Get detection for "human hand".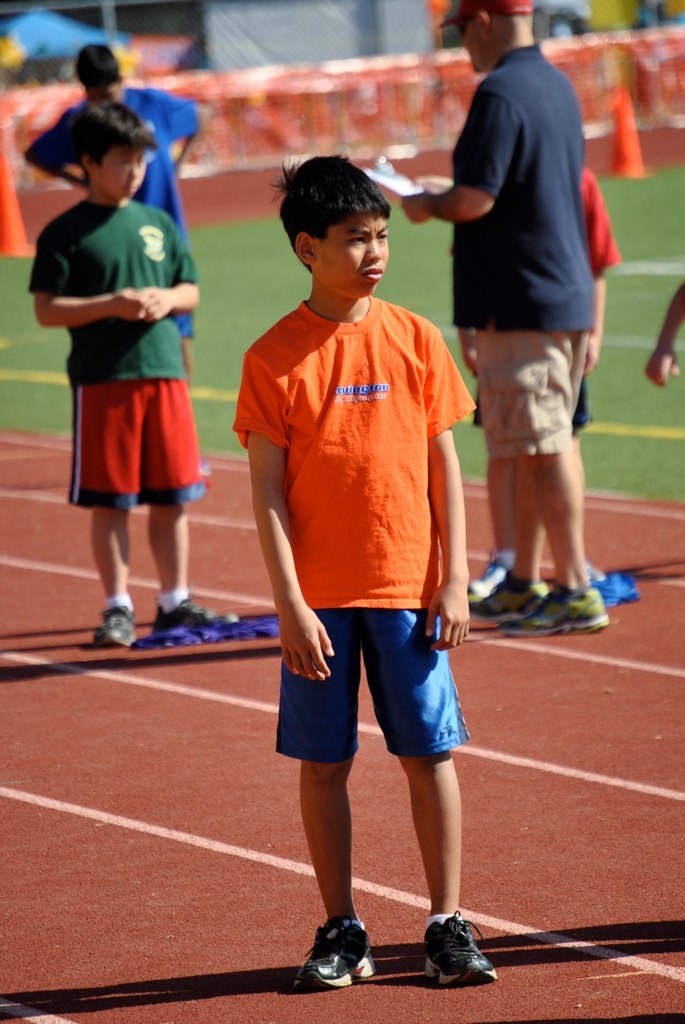
Detection: (x1=403, y1=195, x2=433, y2=228).
